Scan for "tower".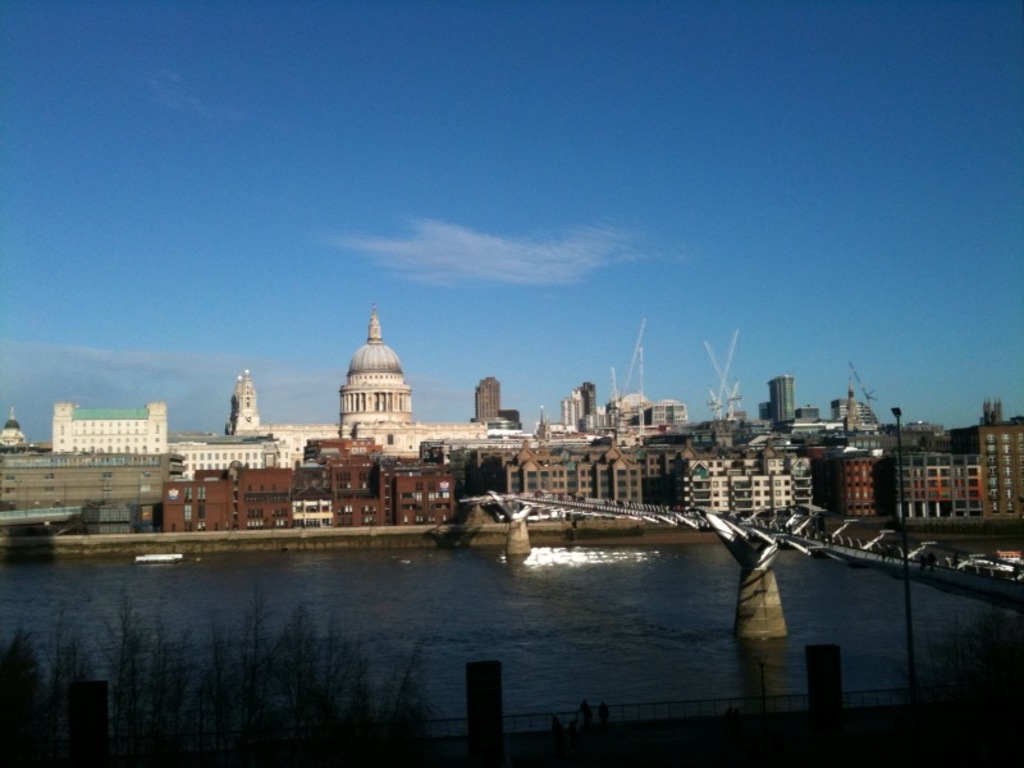
Scan result: <bbox>975, 416, 1023, 520</bbox>.
